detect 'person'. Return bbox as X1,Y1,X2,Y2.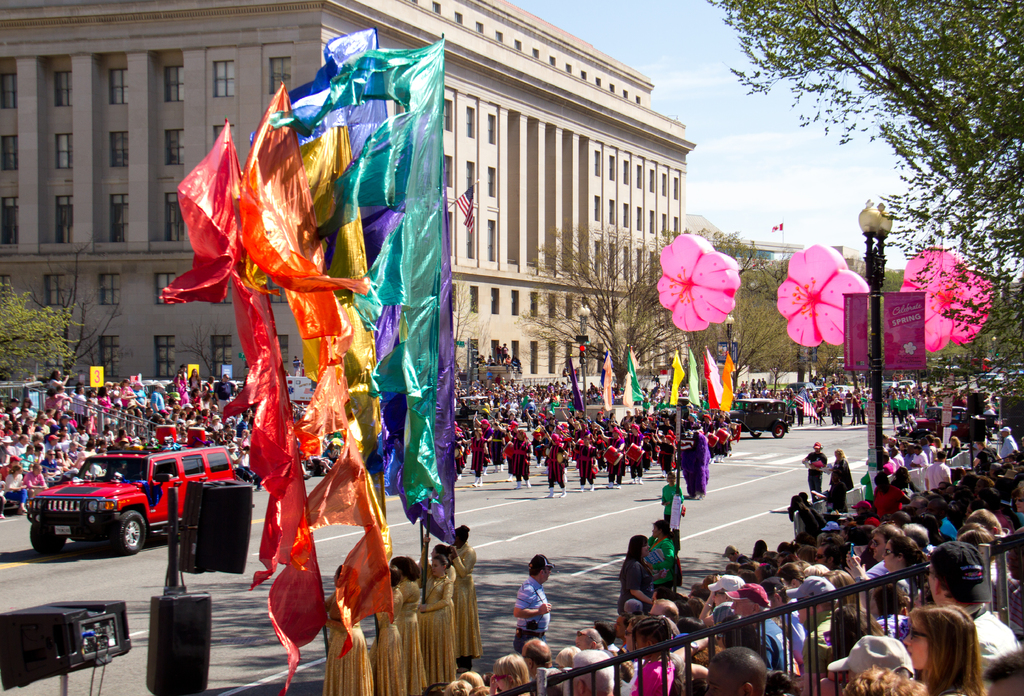
435,522,474,668.
